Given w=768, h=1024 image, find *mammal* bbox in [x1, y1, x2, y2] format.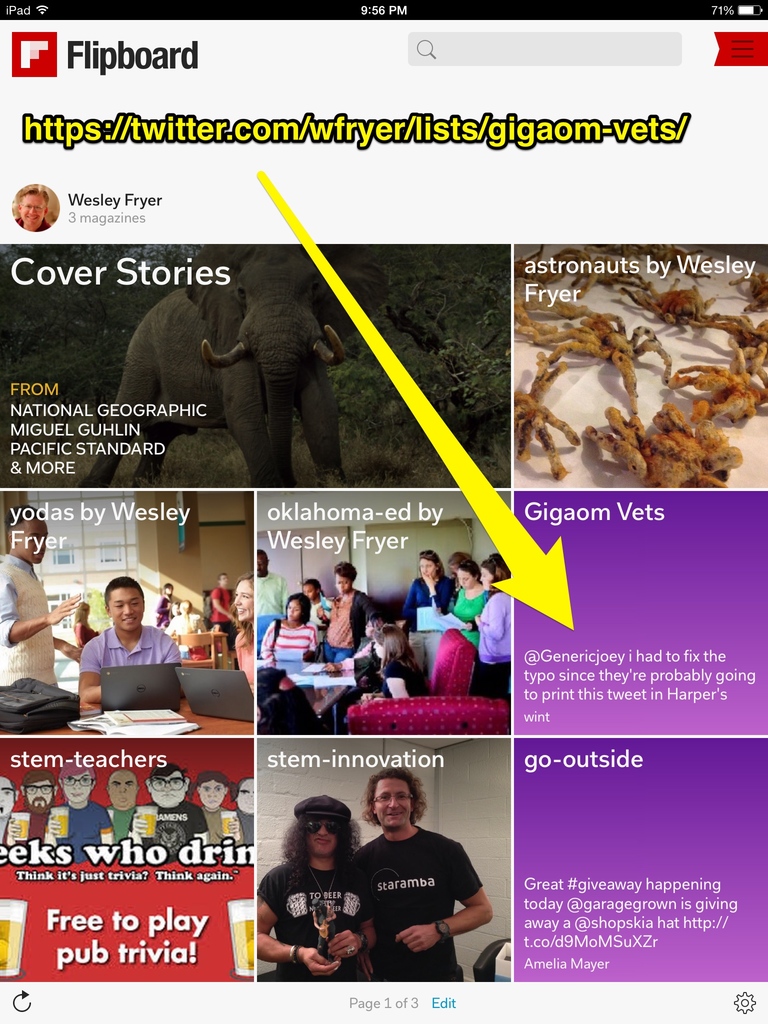
[74, 575, 180, 703].
